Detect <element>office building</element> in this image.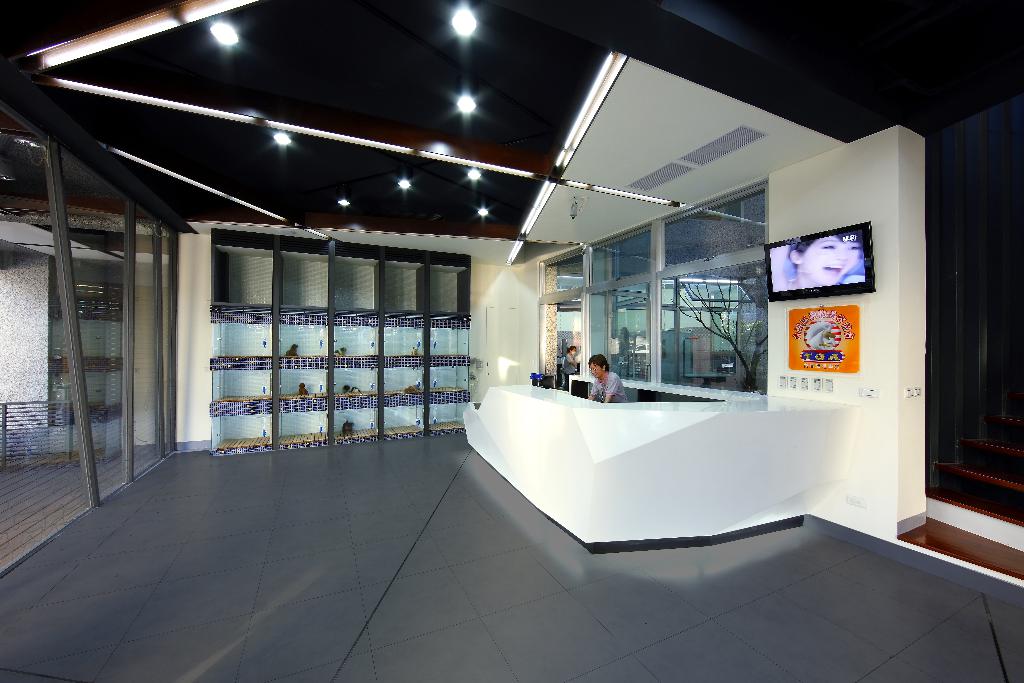
Detection: 45/0/944/630.
